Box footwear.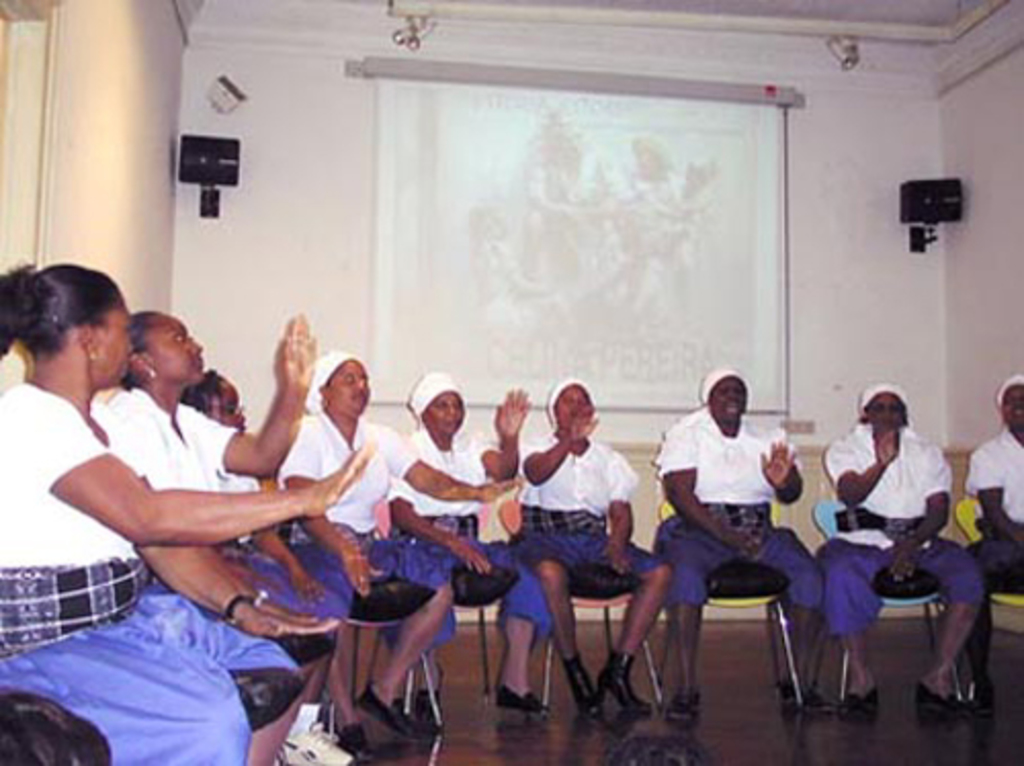
334/719/373/760.
